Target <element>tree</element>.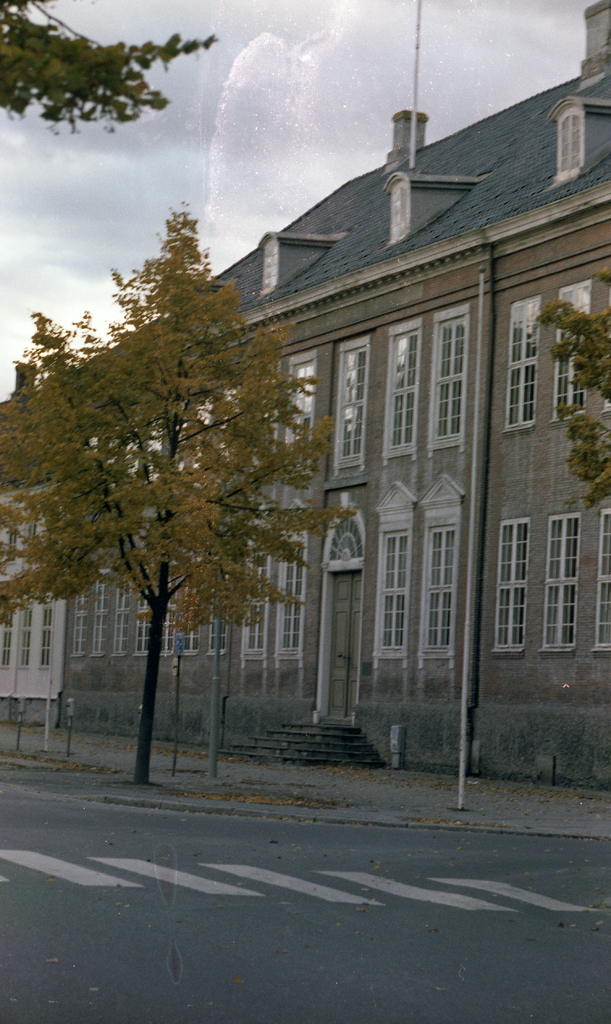
Target region: {"x1": 0, "y1": 0, "x2": 221, "y2": 130}.
